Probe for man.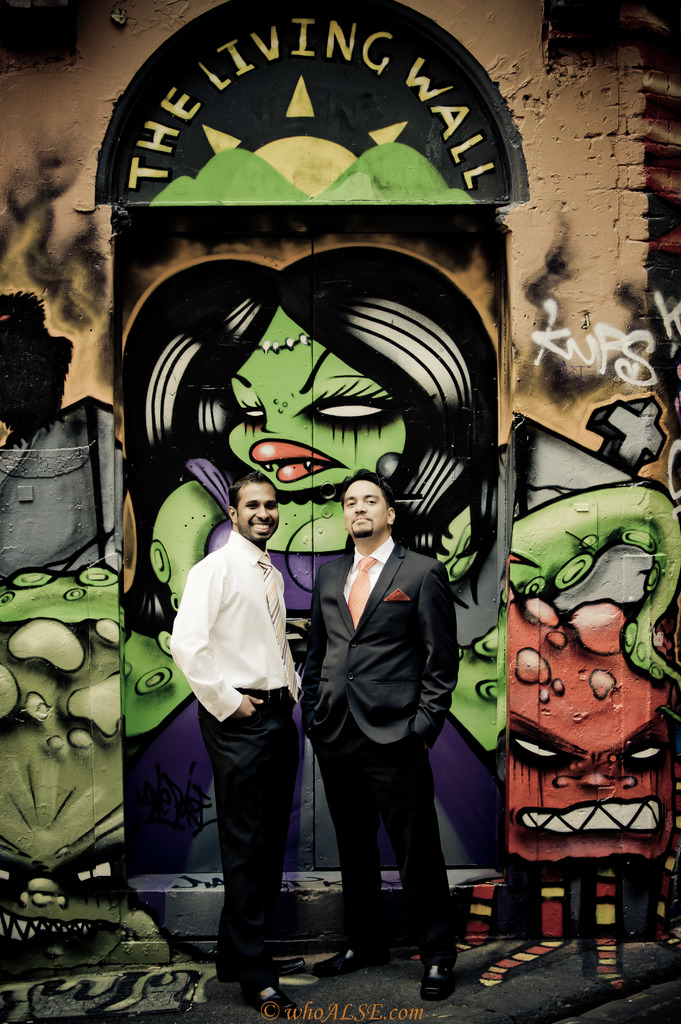
Probe result: region(284, 444, 472, 962).
